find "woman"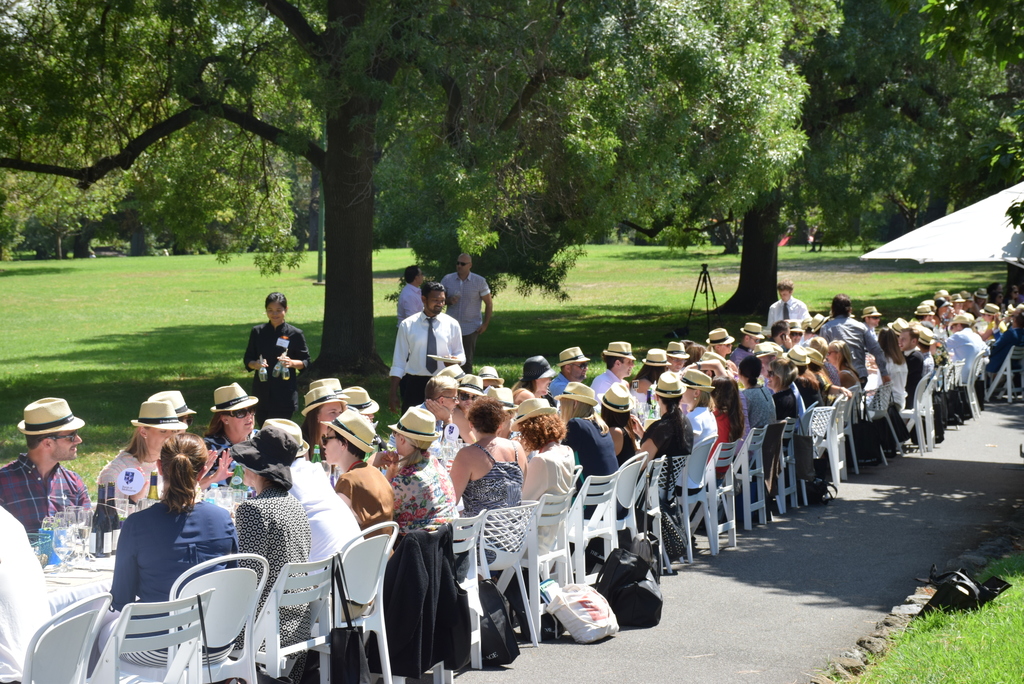
(x1=762, y1=356, x2=794, y2=429)
